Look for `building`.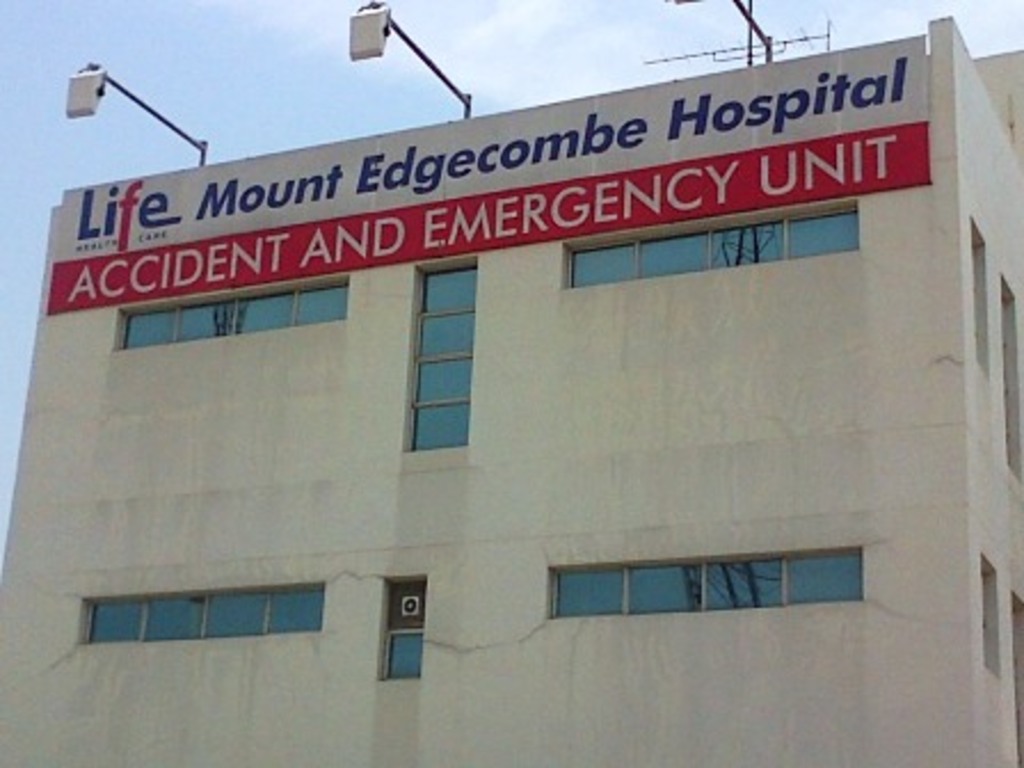
Found: pyautogui.locateOnScreen(0, 16, 1022, 766).
